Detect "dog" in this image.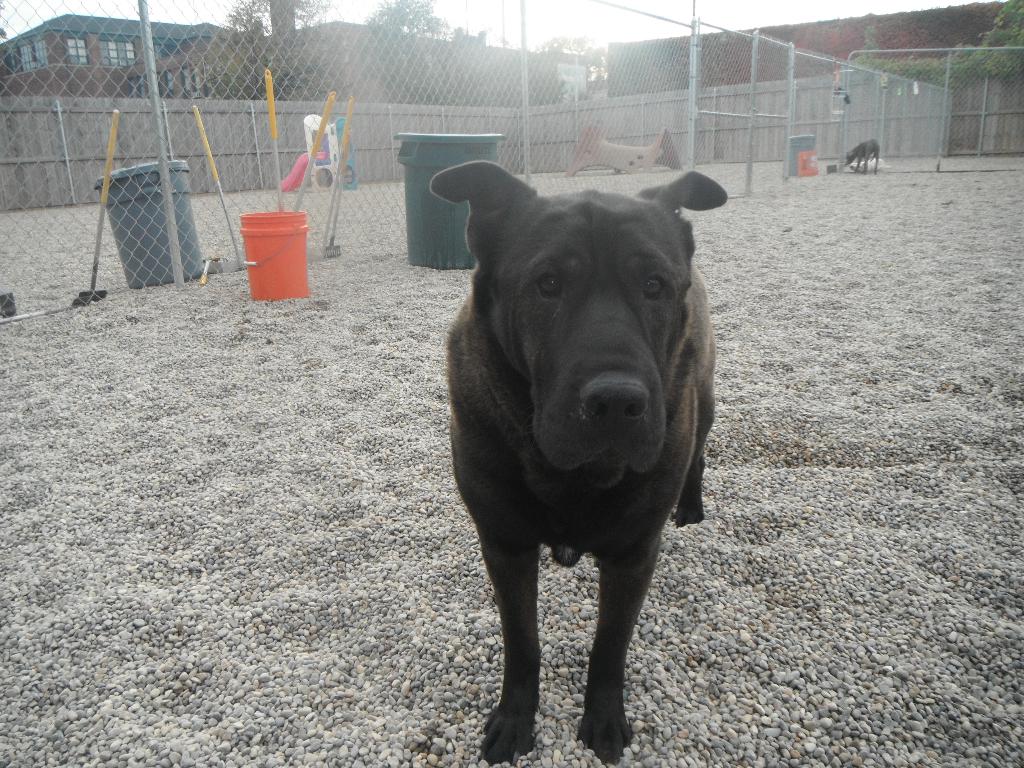
Detection: select_region(844, 140, 882, 175).
